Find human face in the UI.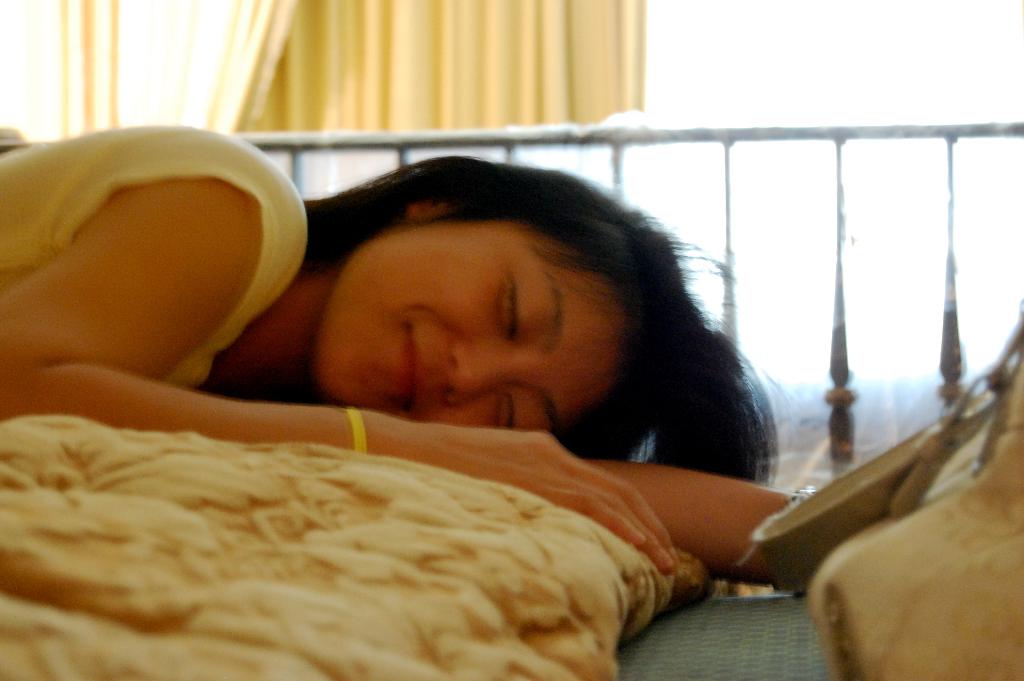
UI element at select_region(309, 217, 620, 431).
